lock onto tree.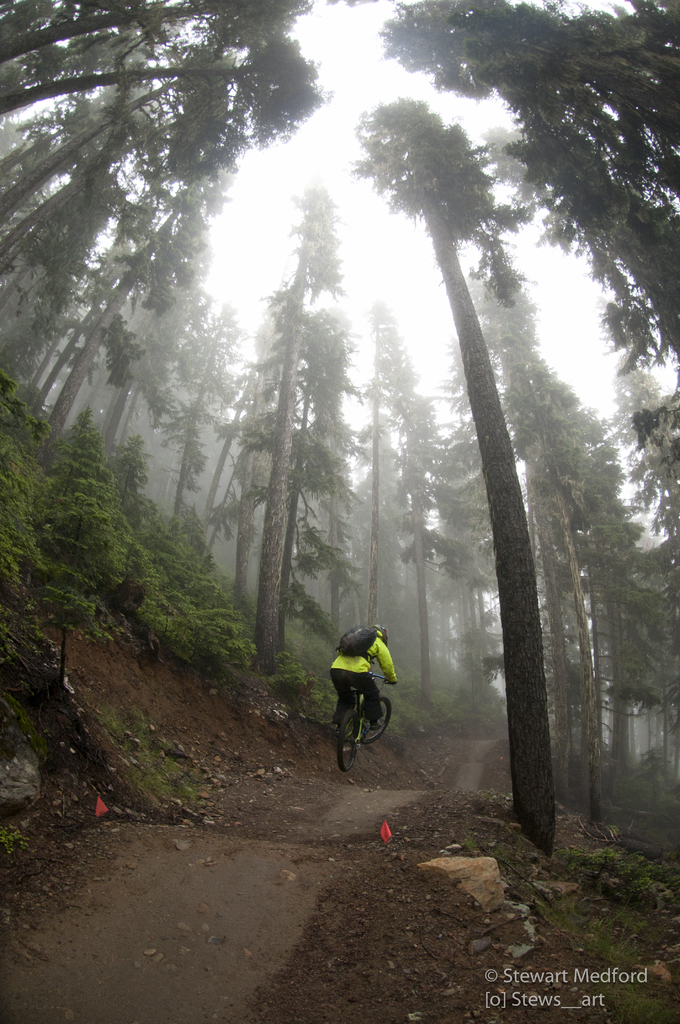
Locked: crop(286, 310, 353, 648).
